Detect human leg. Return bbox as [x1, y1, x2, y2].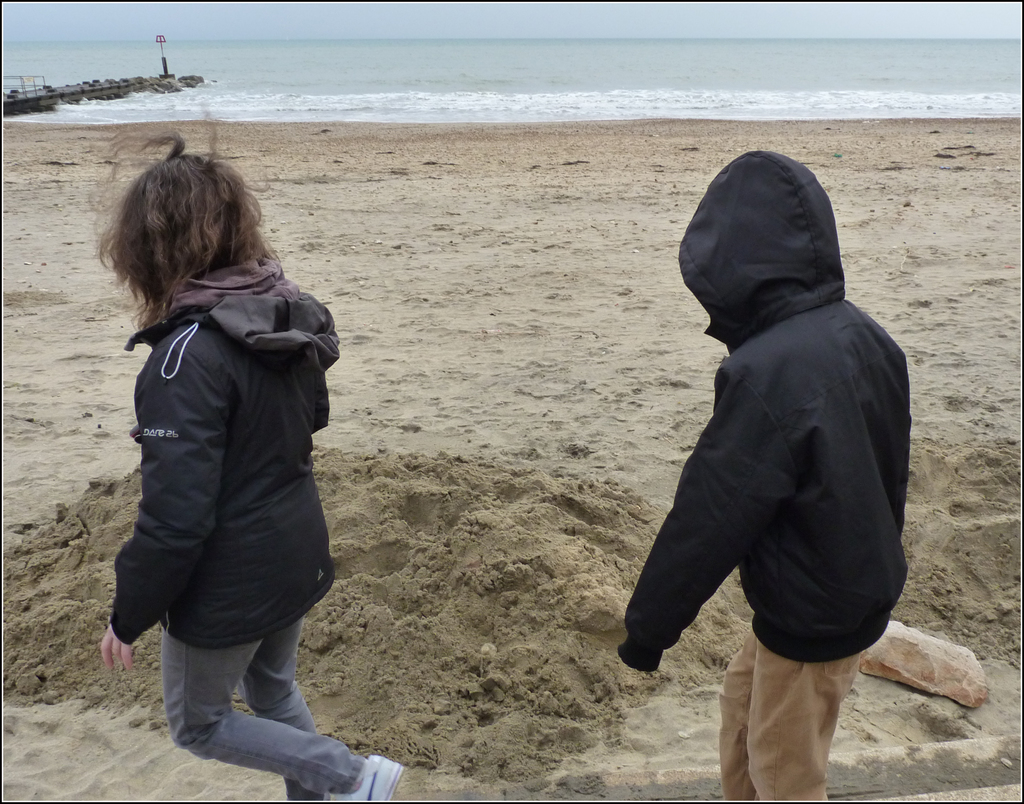
[237, 527, 324, 803].
